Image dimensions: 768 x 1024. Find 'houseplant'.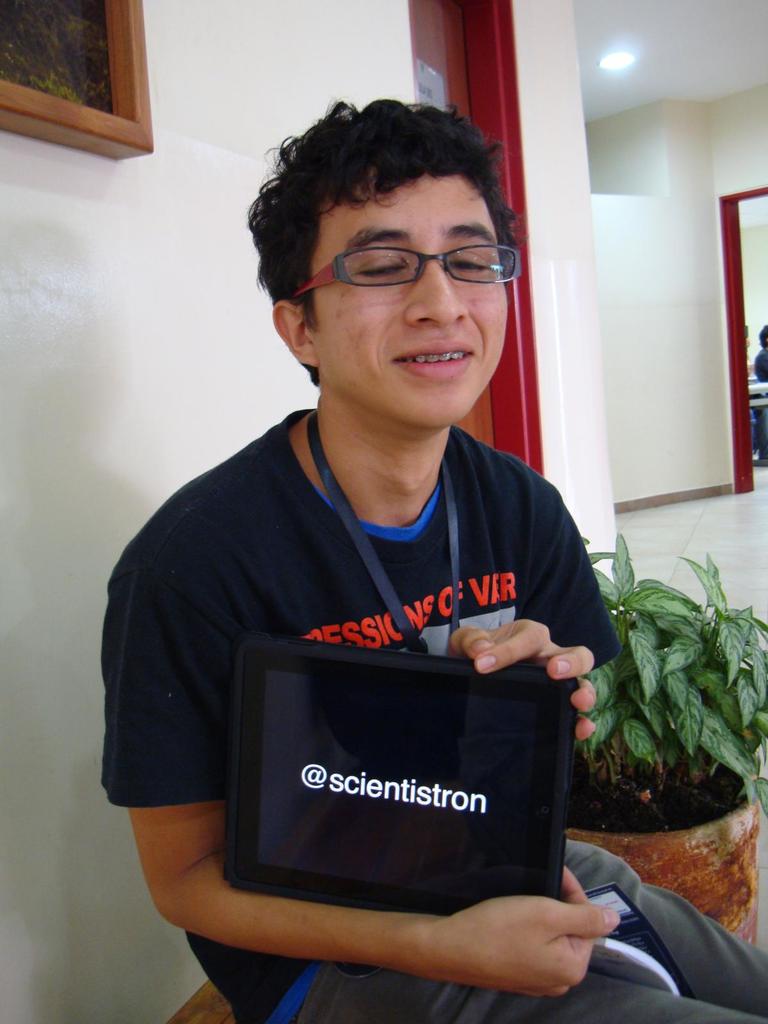
(569, 536, 767, 938).
